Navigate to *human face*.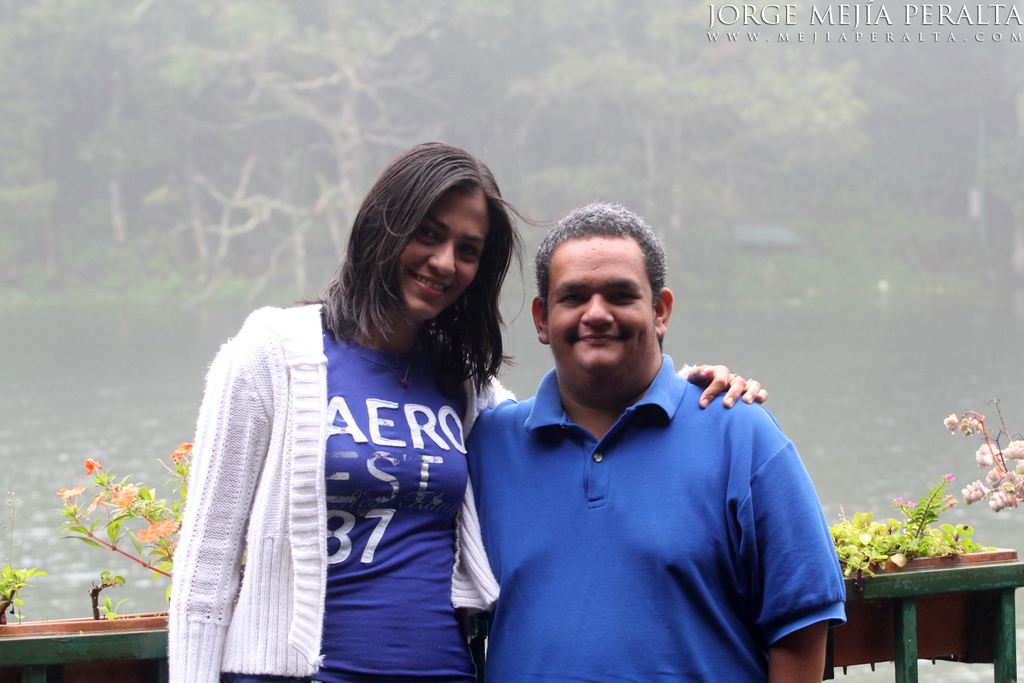
Navigation target: 397, 186, 486, 319.
